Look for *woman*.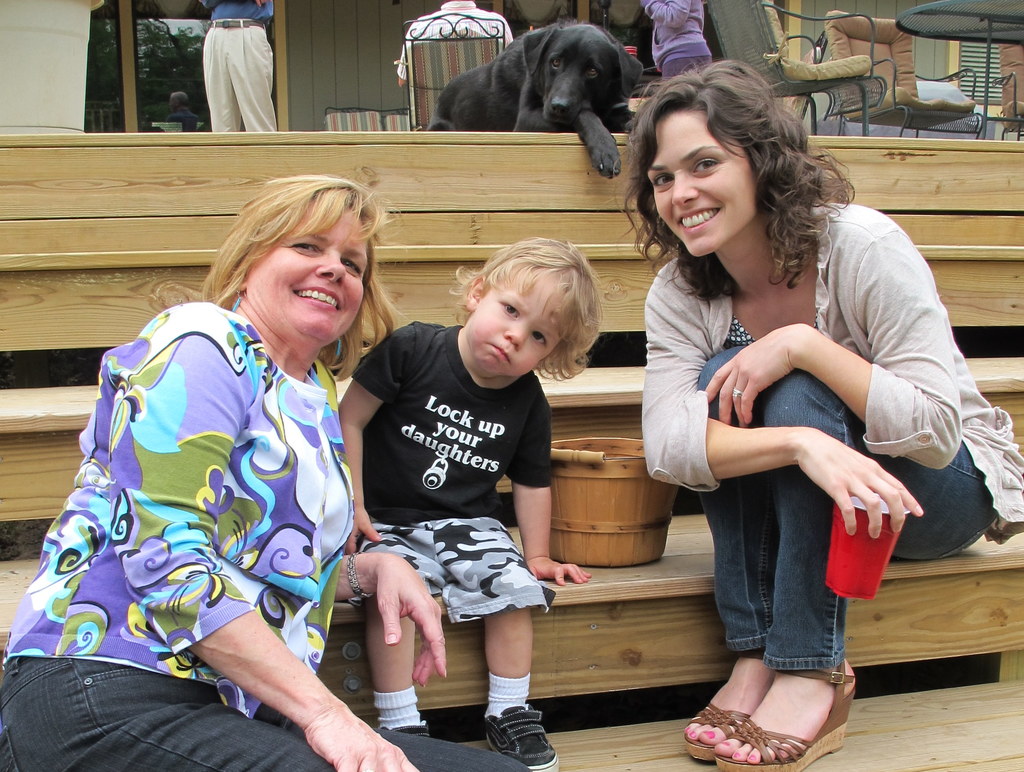
Found: crop(0, 177, 534, 771).
